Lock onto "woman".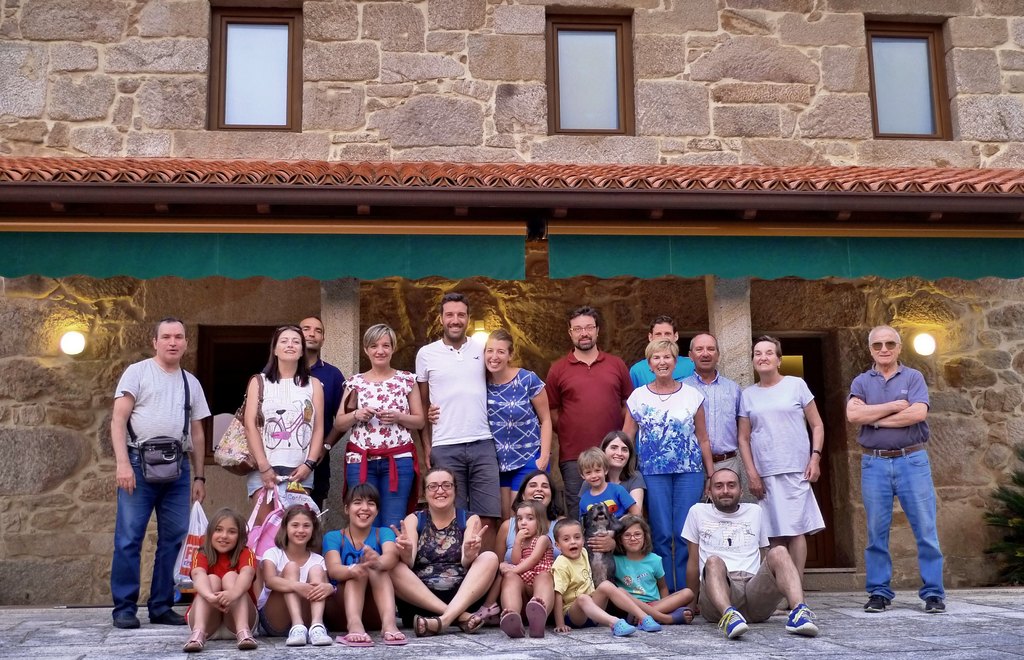
Locked: {"left": 575, "top": 430, "right": 648, "bottom": 524}.
